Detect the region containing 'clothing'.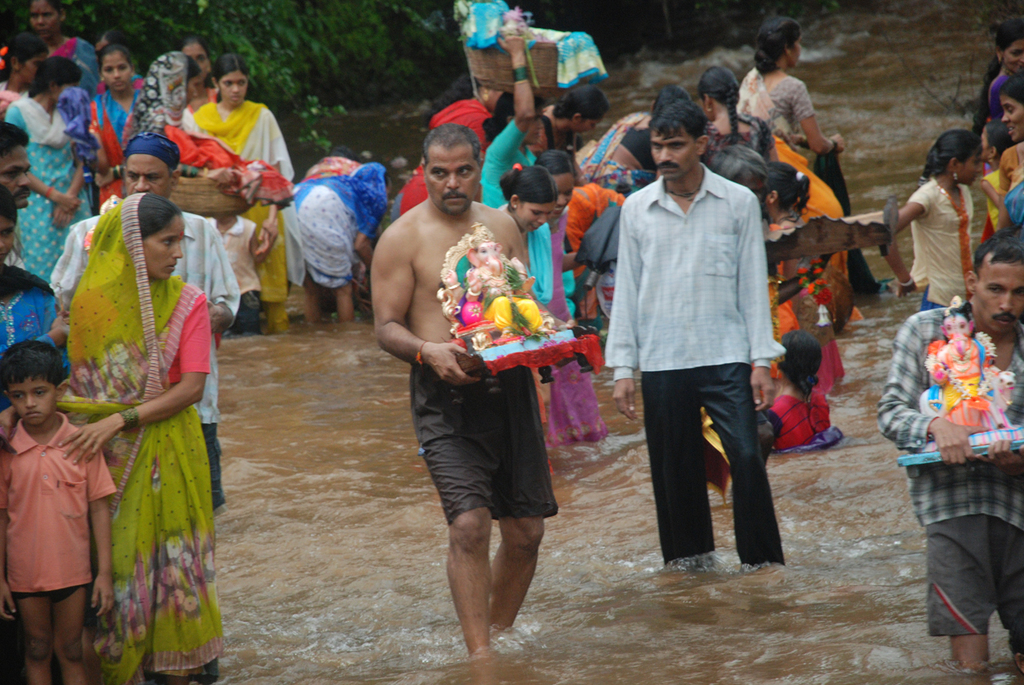
{"left": 205, "top": 216, "right": 261, "bottom": 335}.
